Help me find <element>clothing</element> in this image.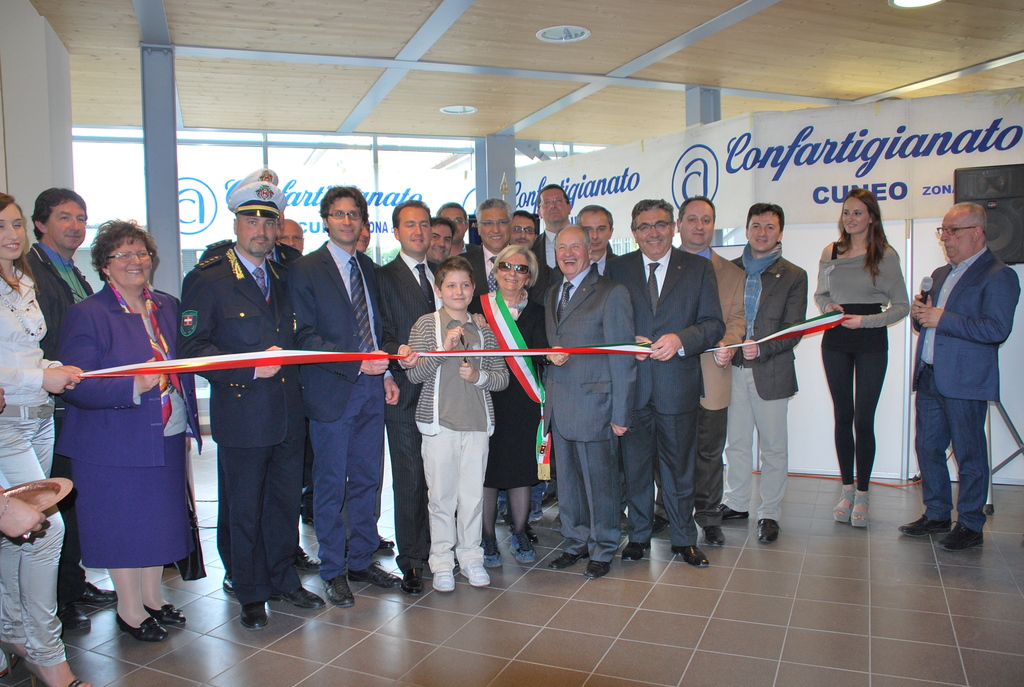
Found it: 204,227,309,553.
